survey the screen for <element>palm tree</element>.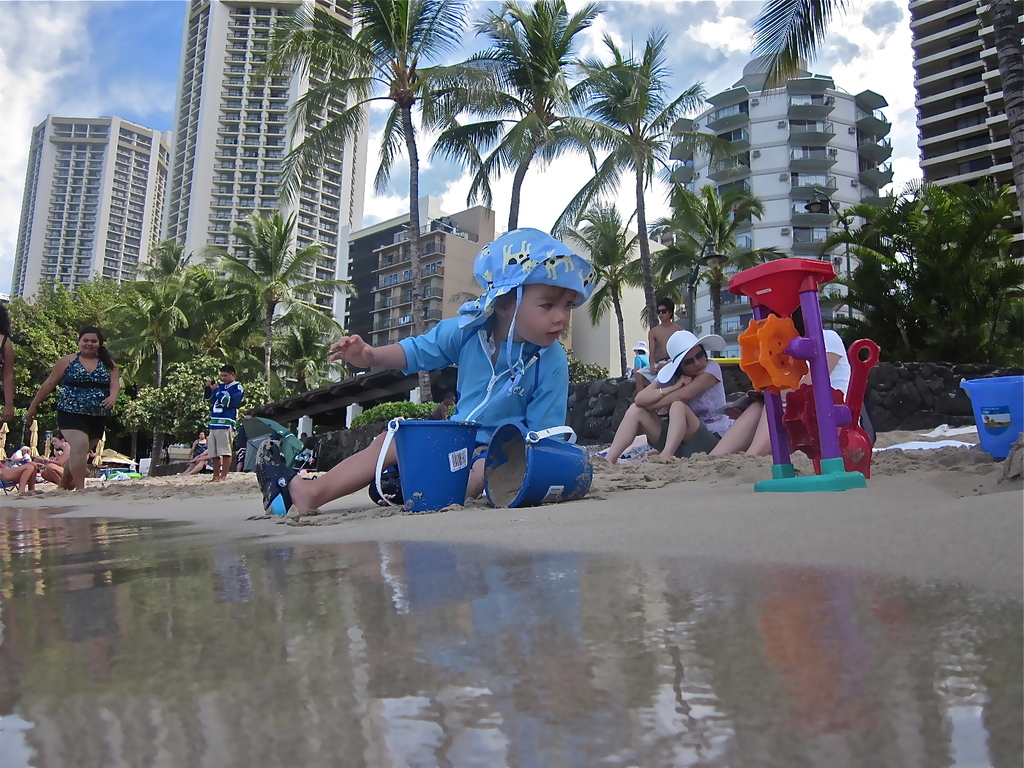
Survey found: <box>572,199,627,351</box>.
